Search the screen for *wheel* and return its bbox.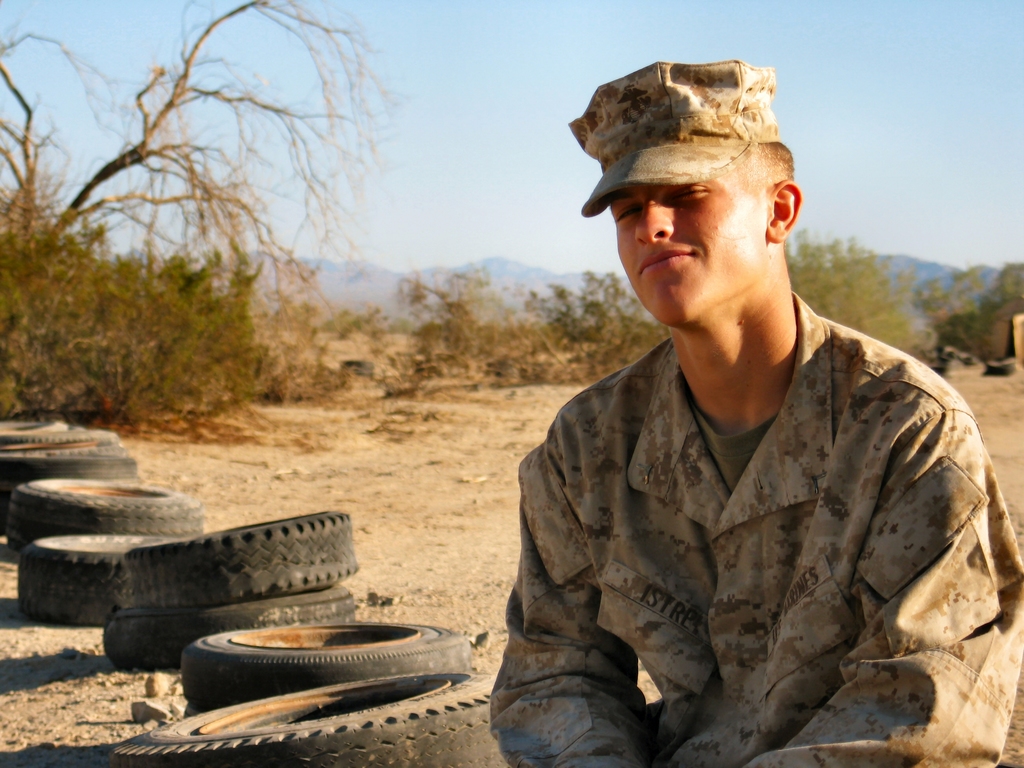
Found: [x1=979, y1=353, x2=1016, y2=376].
